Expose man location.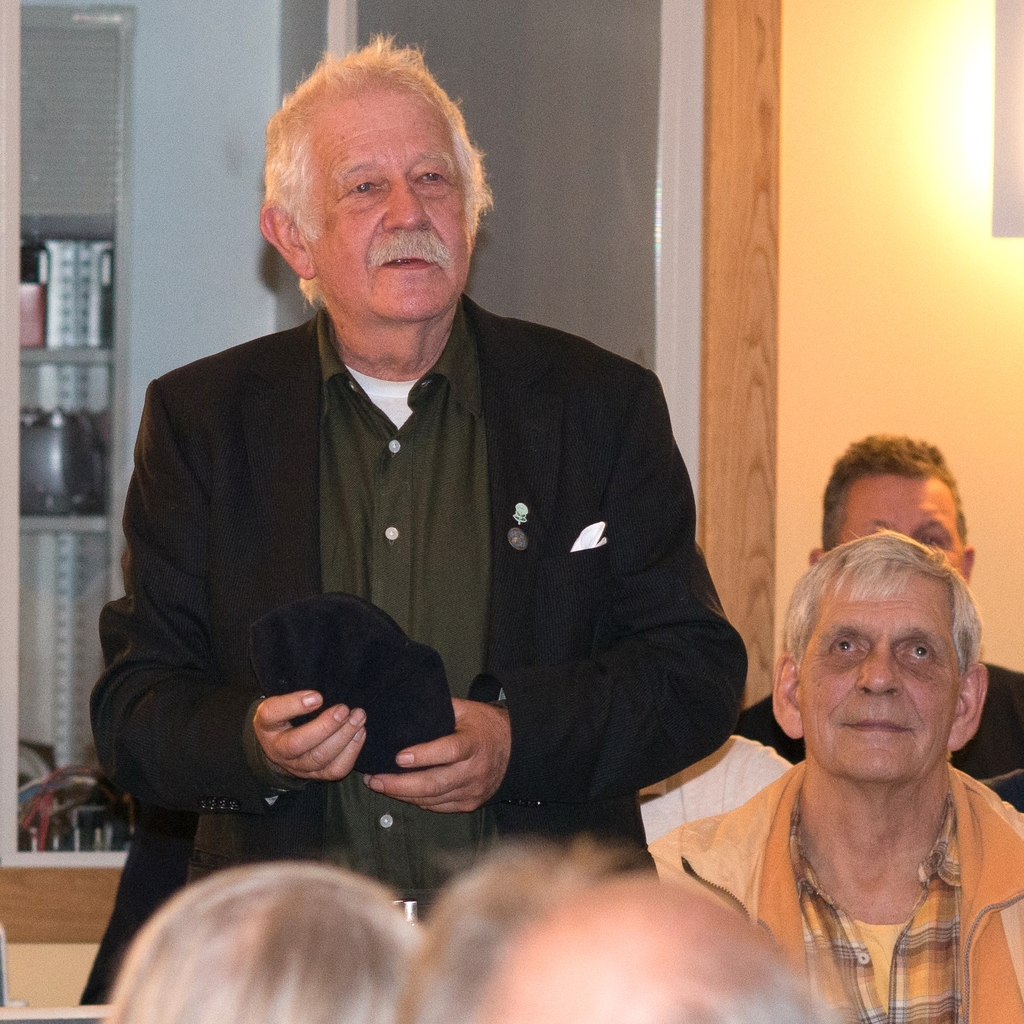
Exposed at l=730, t=434, r=1023, b=813.
